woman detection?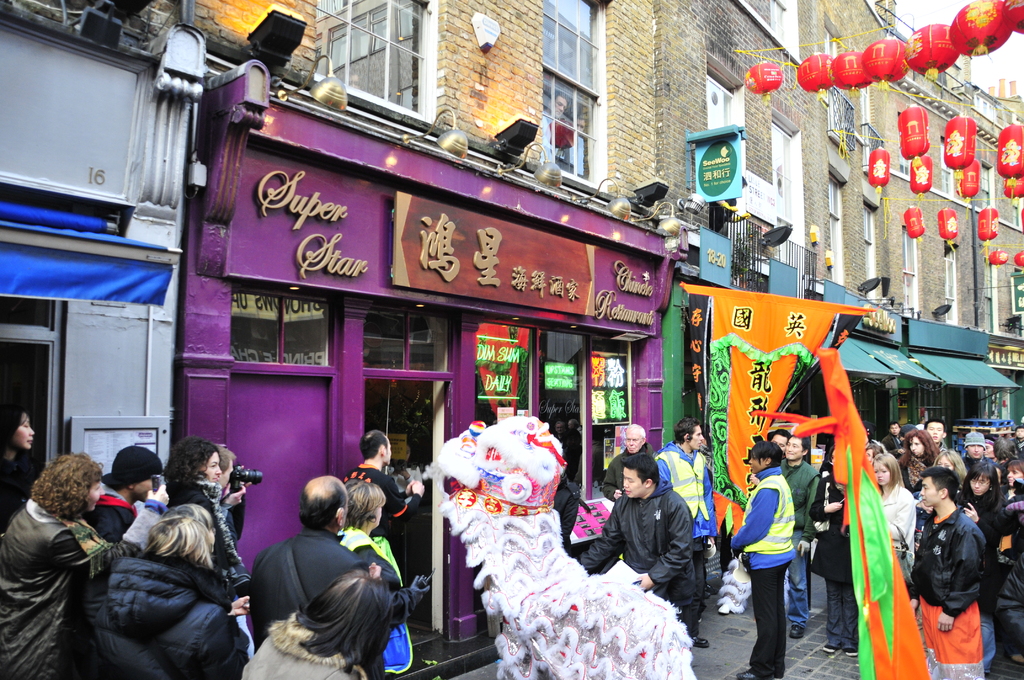
left=870, top=451, right=916, bottom=587
